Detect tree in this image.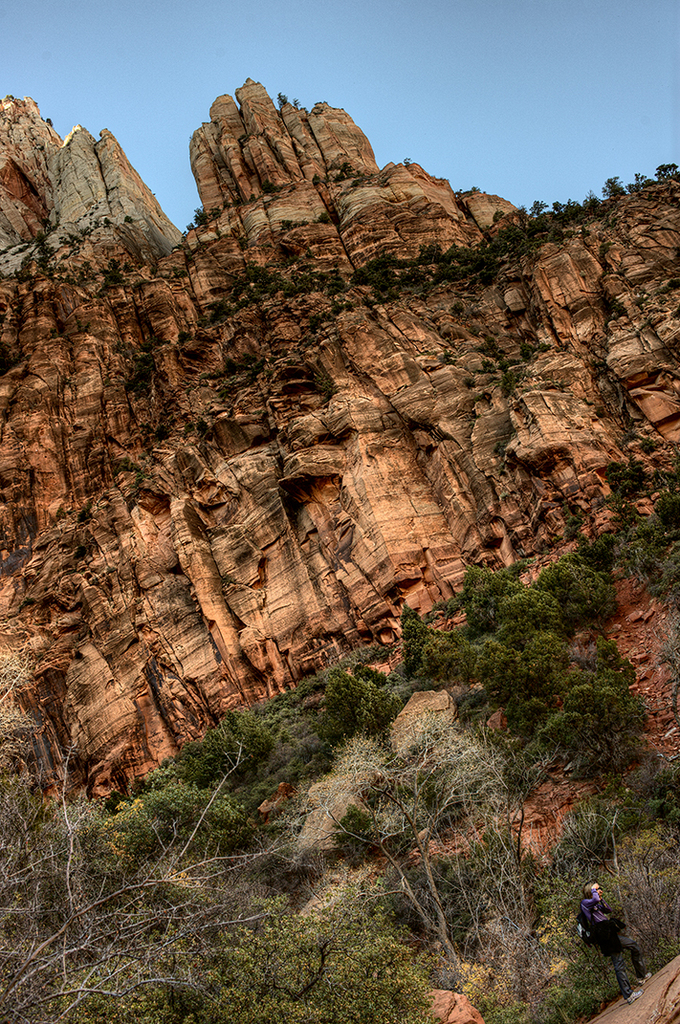
Detection: <bbox>515, 561, 619, 653</bbox>.
